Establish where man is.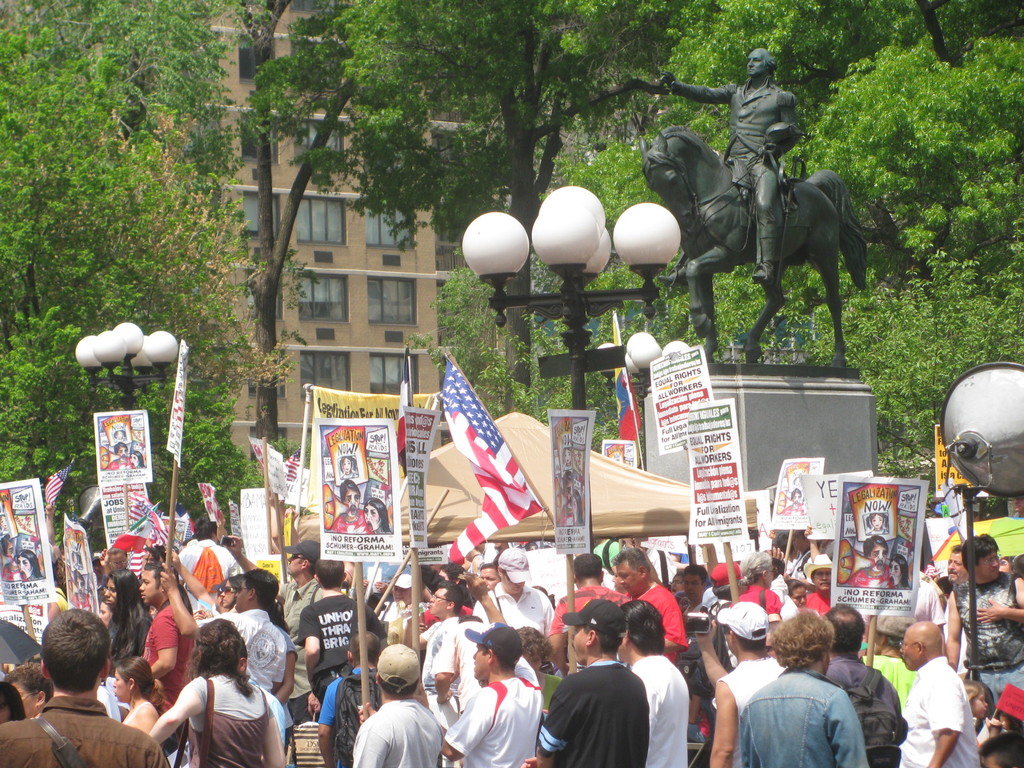
Established at bbox(438, 632, 541, 767).
